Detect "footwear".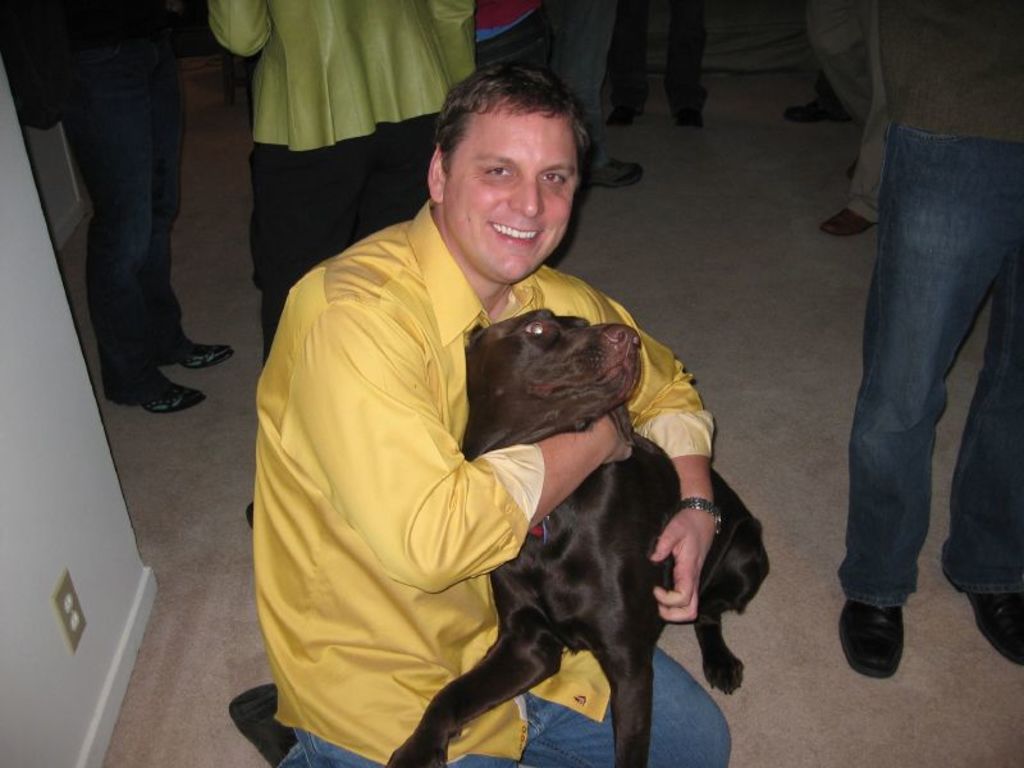
Detected at [244, 499, 255, 530].
